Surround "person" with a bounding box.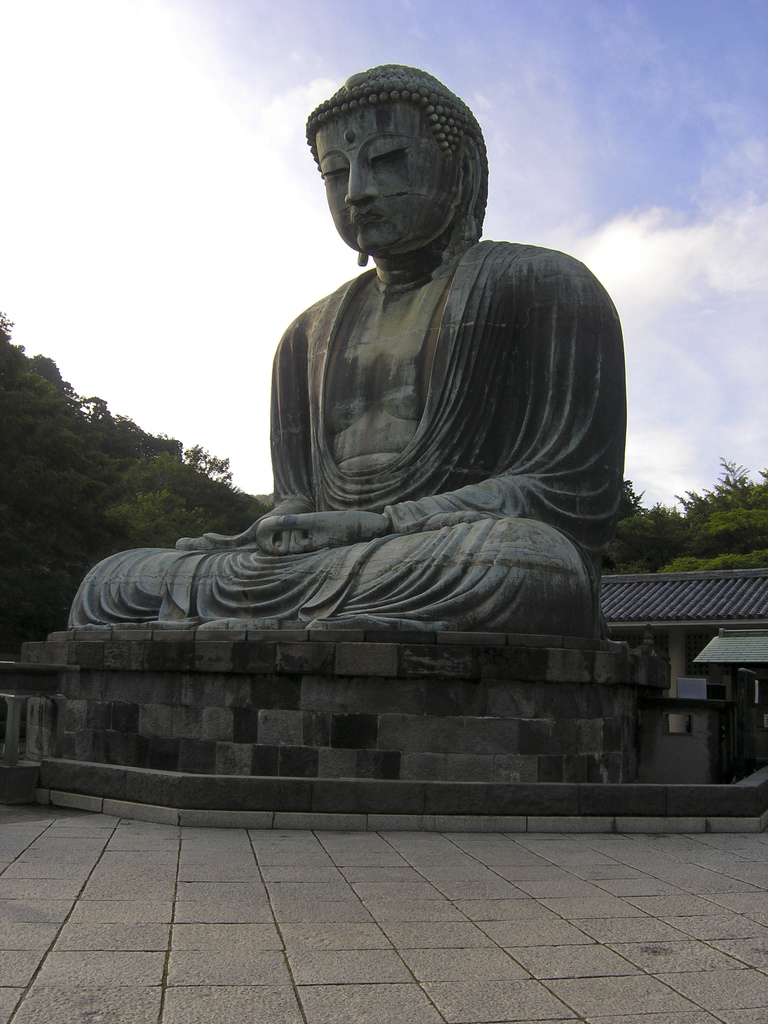
[84,72,660,804].
